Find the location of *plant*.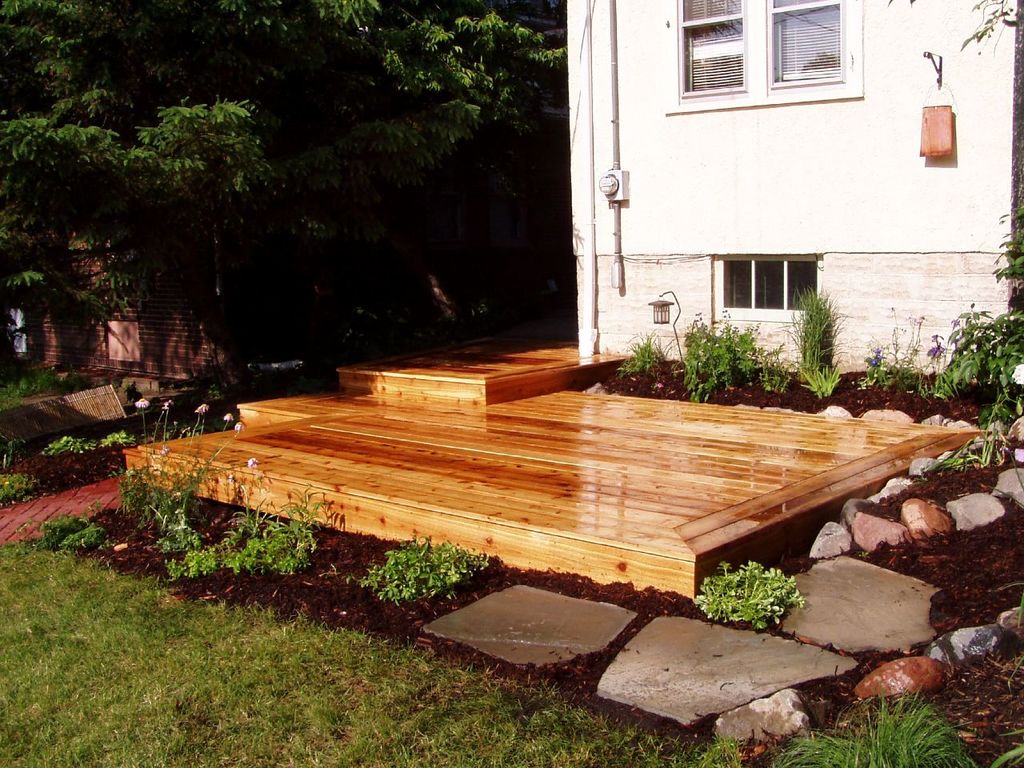
Location: BBox(616, 326, 670, 382).
